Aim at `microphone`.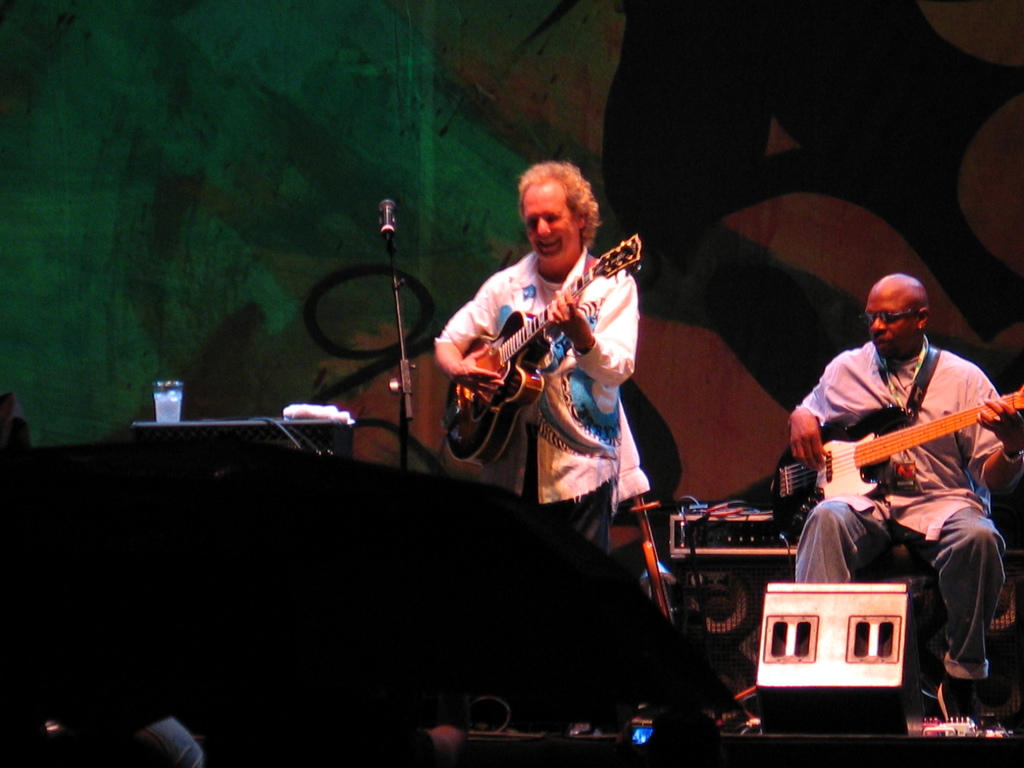
Aimed at [x1=371, y1=193, x2=401, y2=246].
